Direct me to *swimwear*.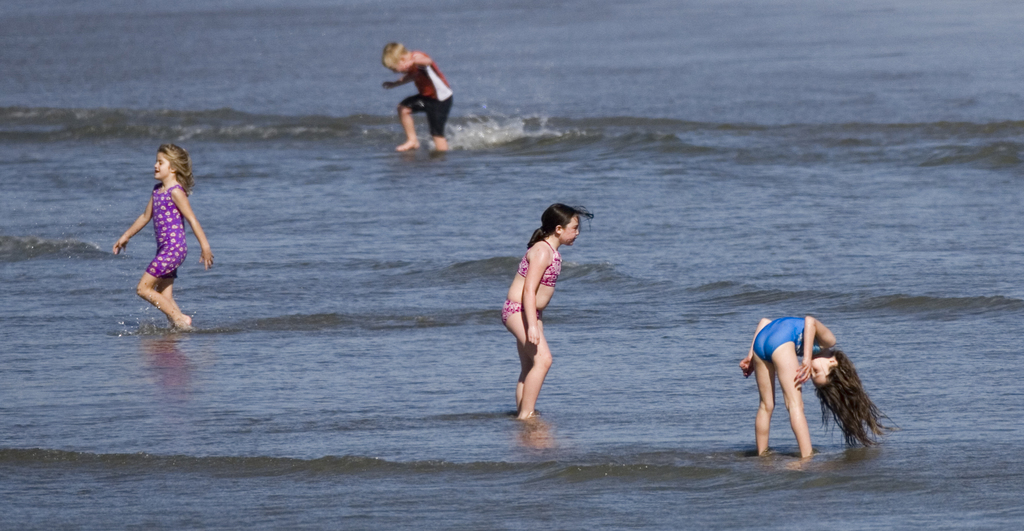
Direction: region(751, 313, 814, 371).
